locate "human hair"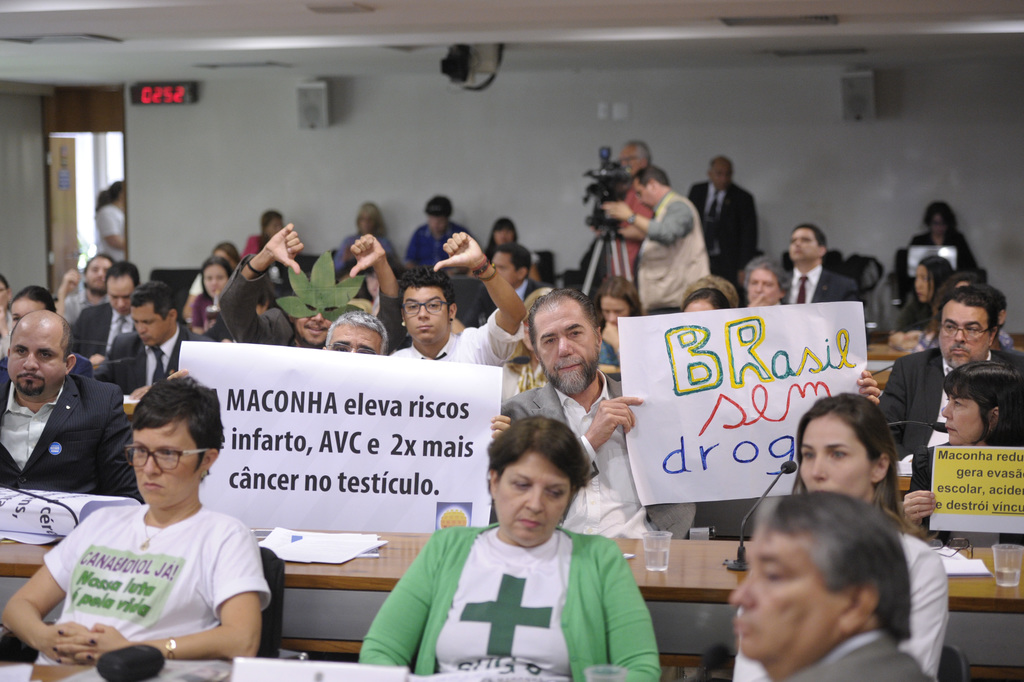
{"left": 97, "top": 179, "right": 123, "bottom": 208}
